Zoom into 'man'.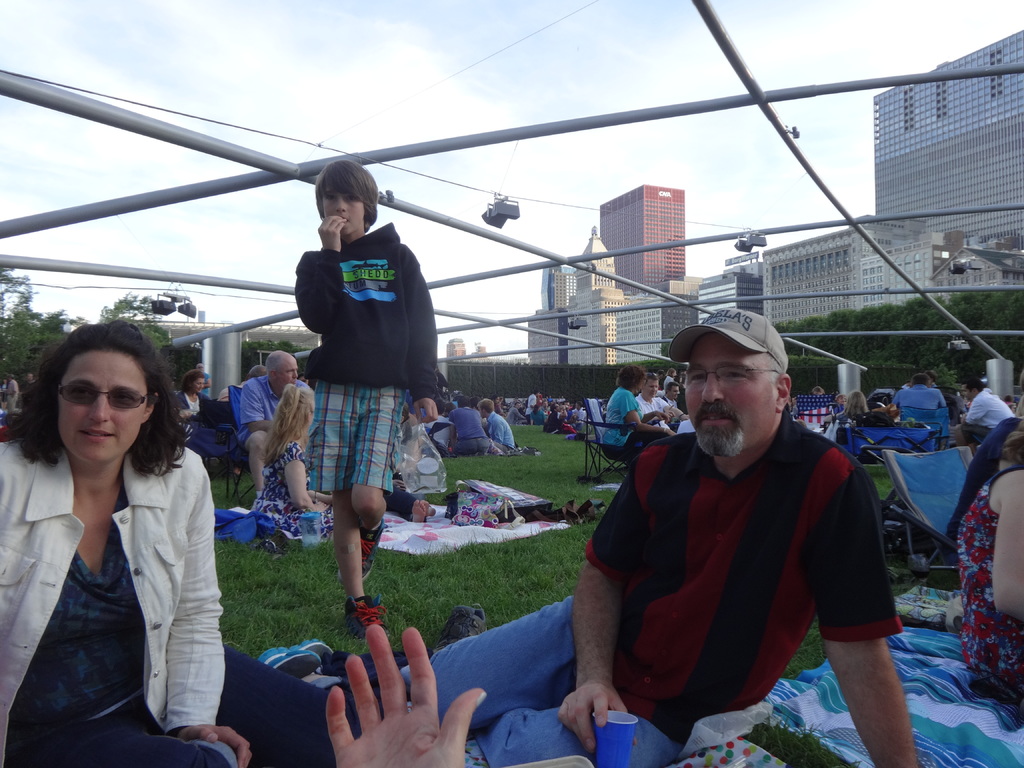
Zoom target: 401 308 925 766.
